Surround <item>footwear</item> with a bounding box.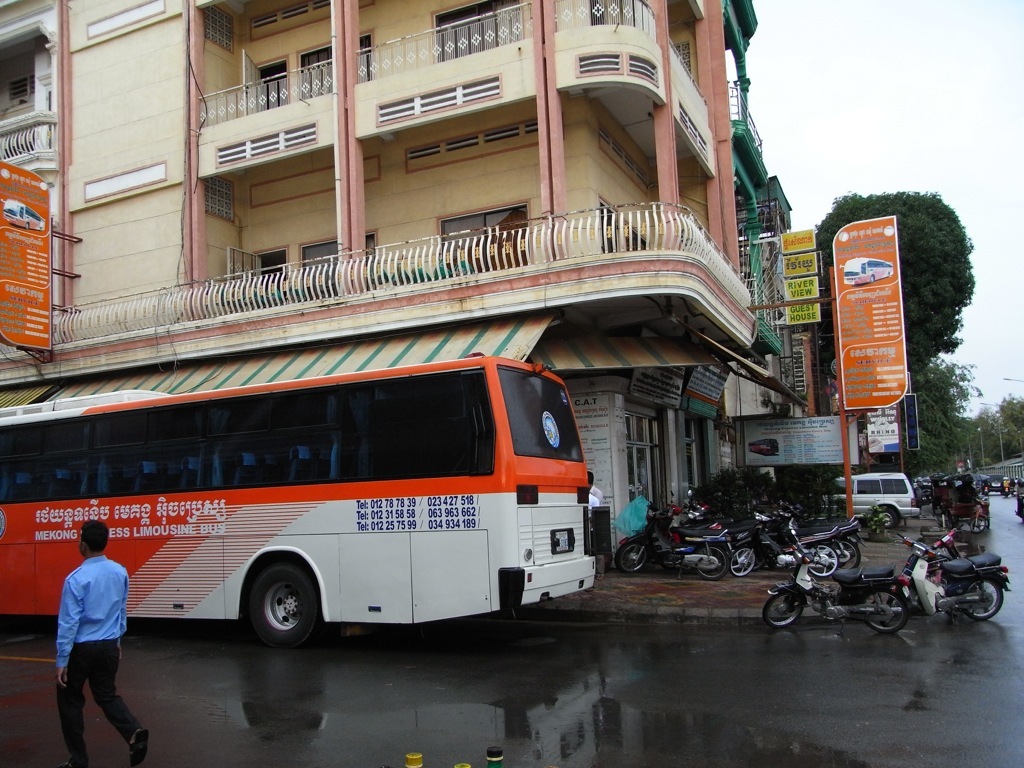
{"x1": 131, "y1": 728, "x2": 147, "y2": 767}.
